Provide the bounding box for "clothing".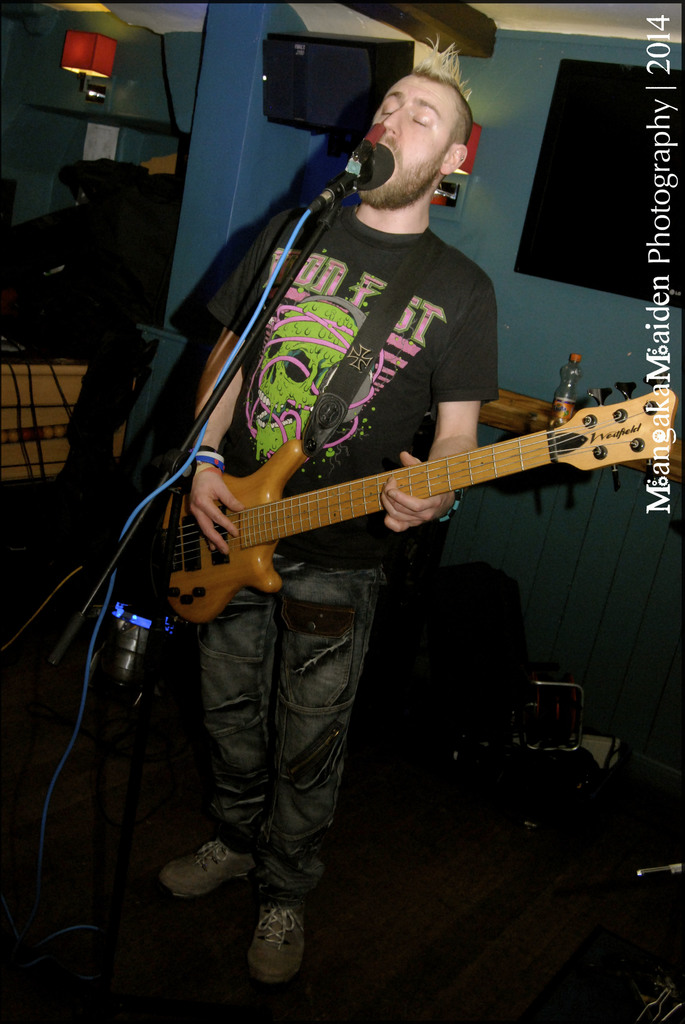
<bbox>203, 177, 501, 907</bbox>.
